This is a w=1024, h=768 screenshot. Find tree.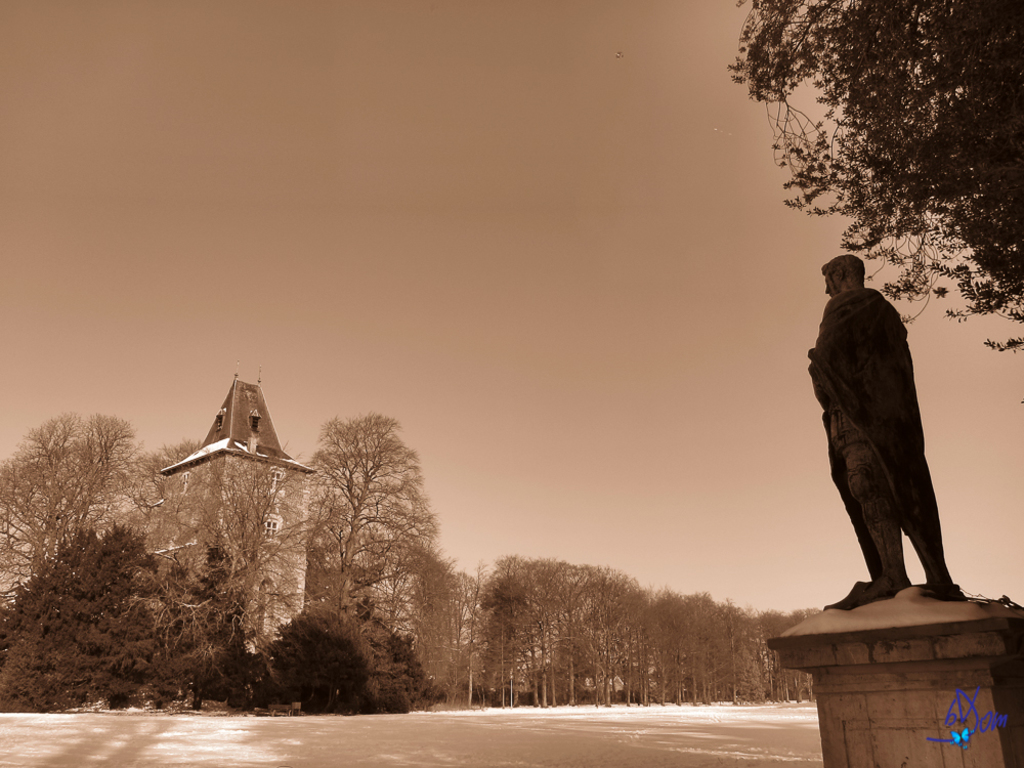
Bounding box: 0,408,144,617.
